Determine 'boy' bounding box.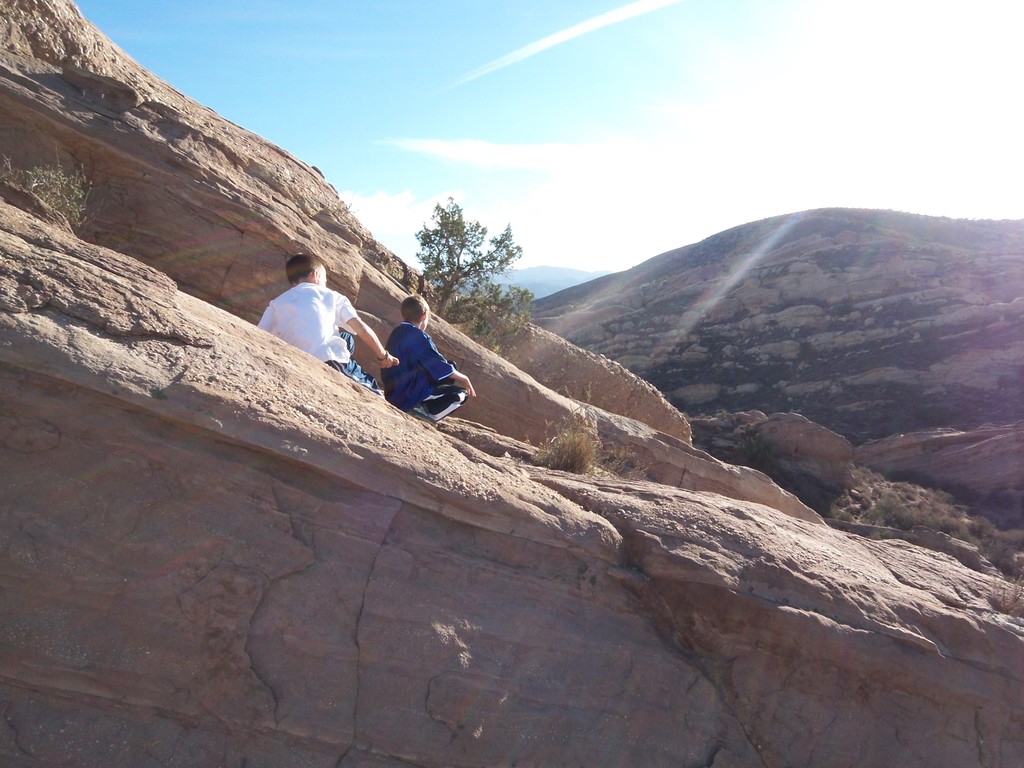
Determined: 378,295,475,425.
